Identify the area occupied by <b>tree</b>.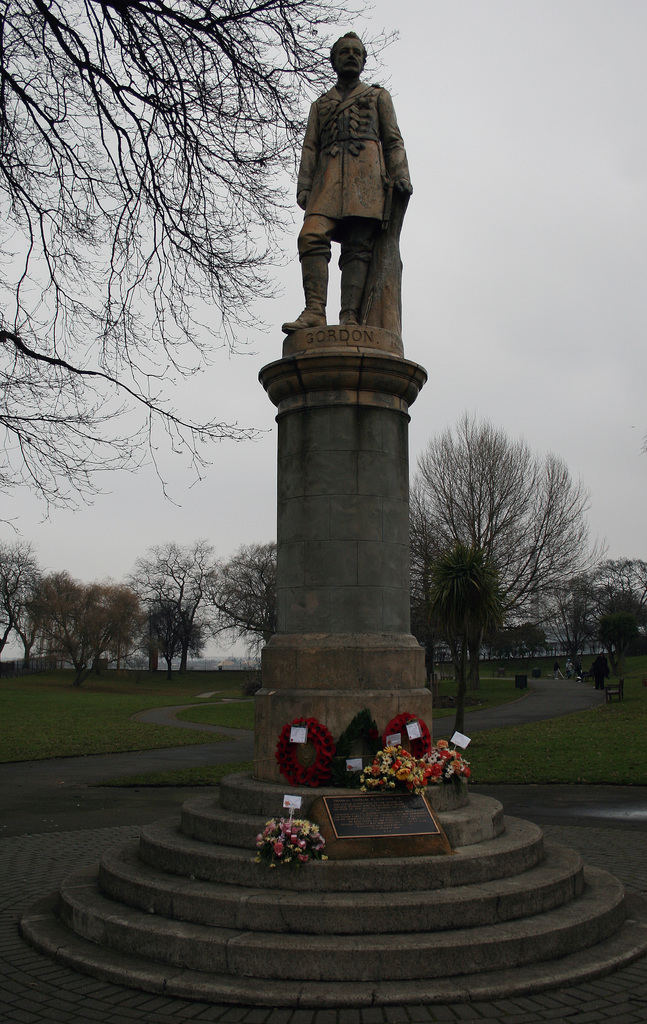
Area: box=[554, 556, 646, 678].
